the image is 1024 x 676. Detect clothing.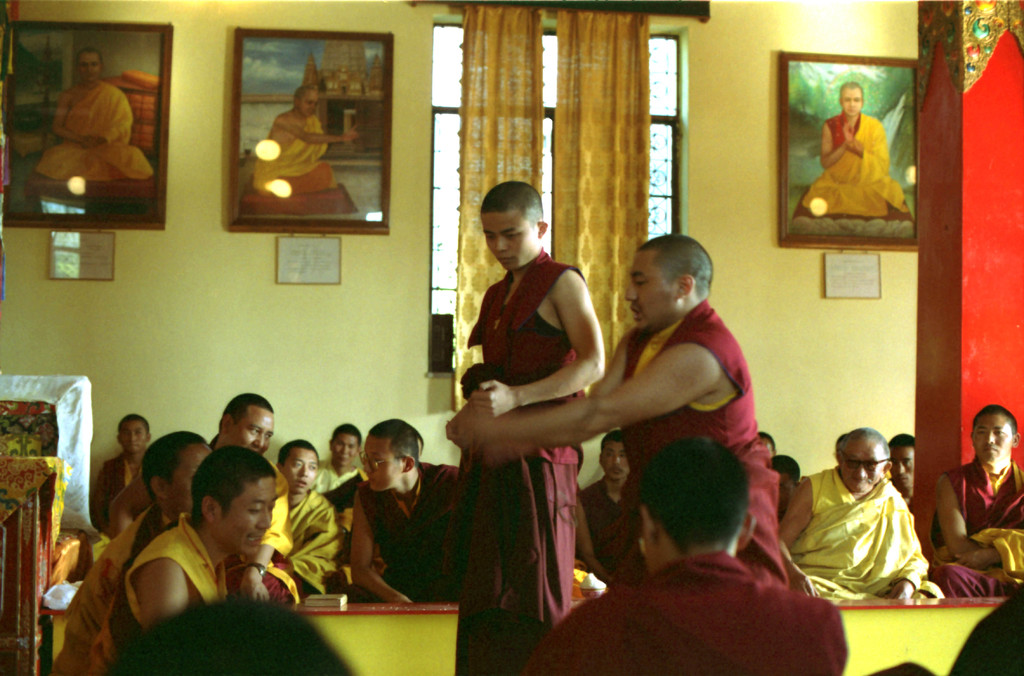
Detection: l=543, t=544, r=851, b=675.
